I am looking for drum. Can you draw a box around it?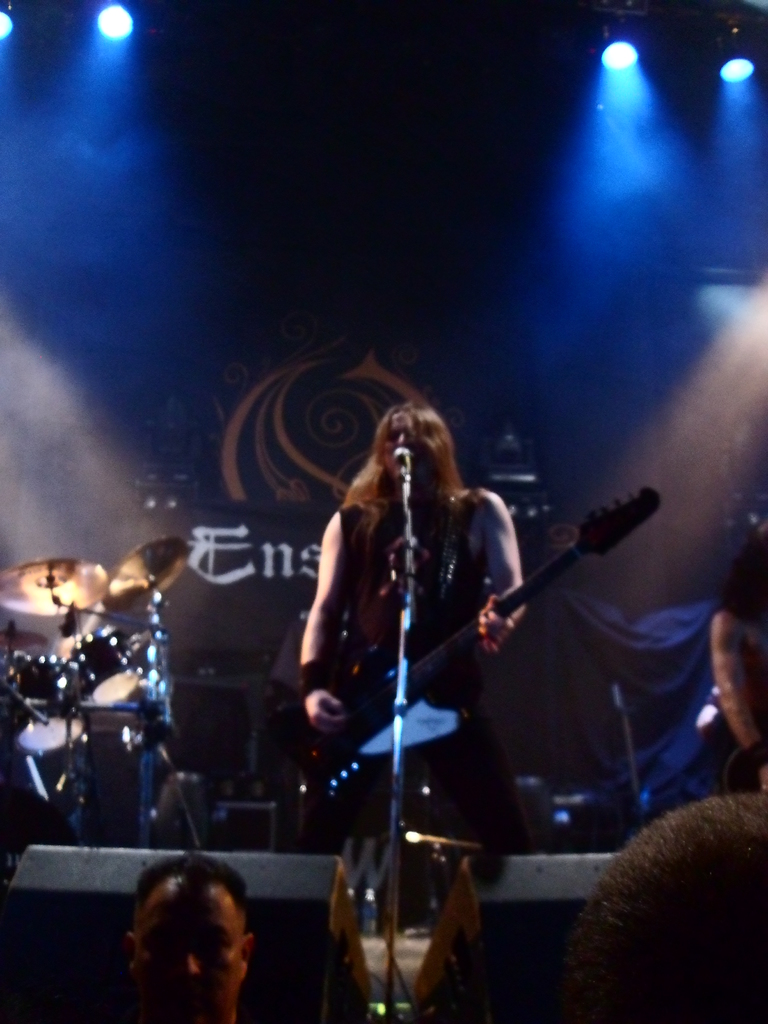
Sure, the bounding box is select_region(0, 655, 86, 757).
